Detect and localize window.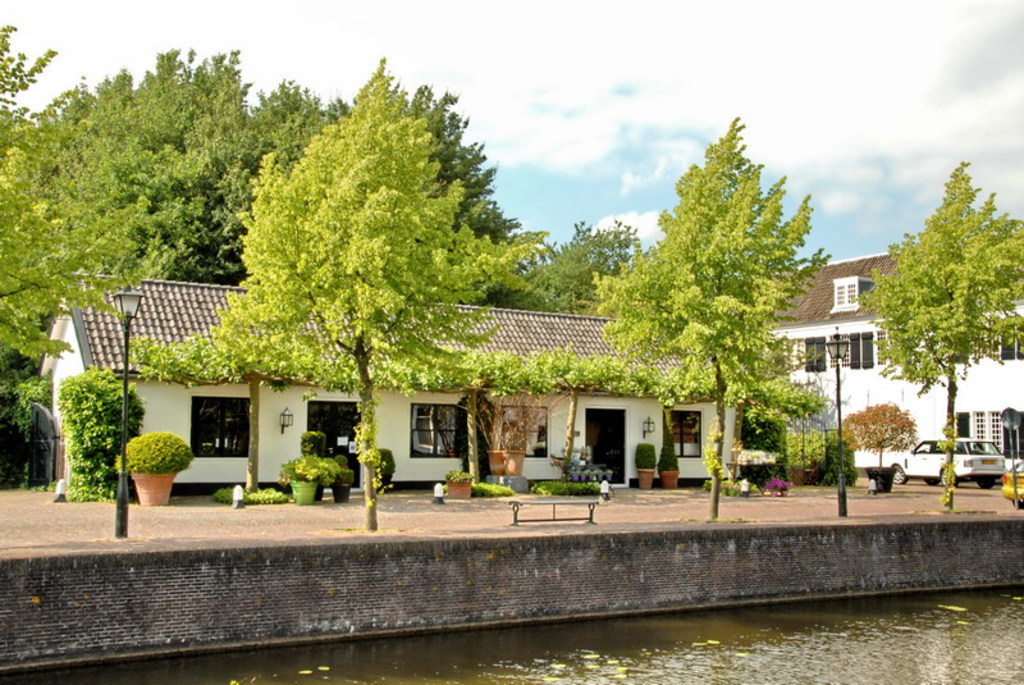
Localized at 829, 277, 858, 312.
